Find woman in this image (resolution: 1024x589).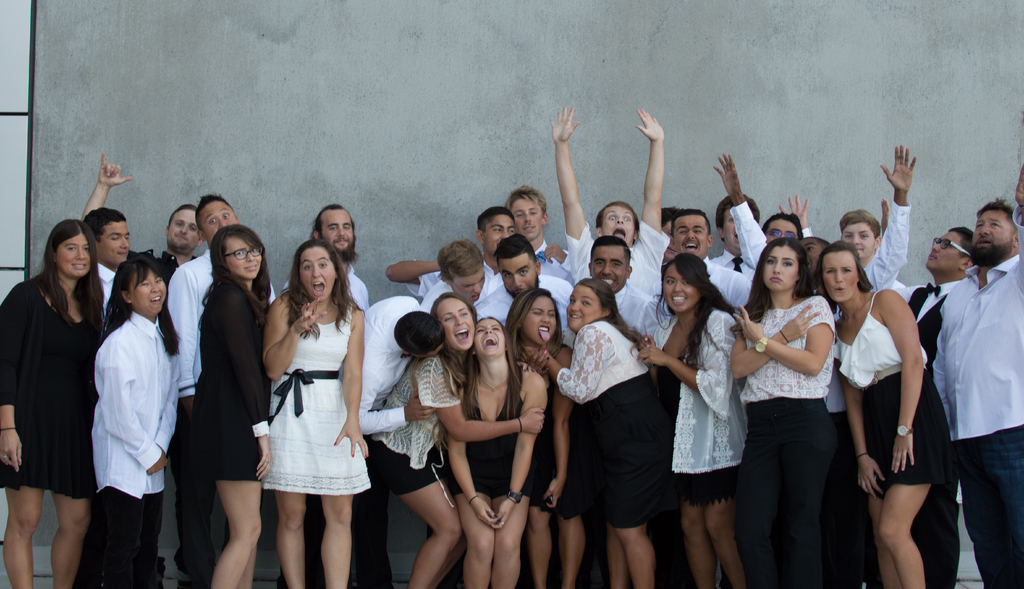
444,314,556,588.
